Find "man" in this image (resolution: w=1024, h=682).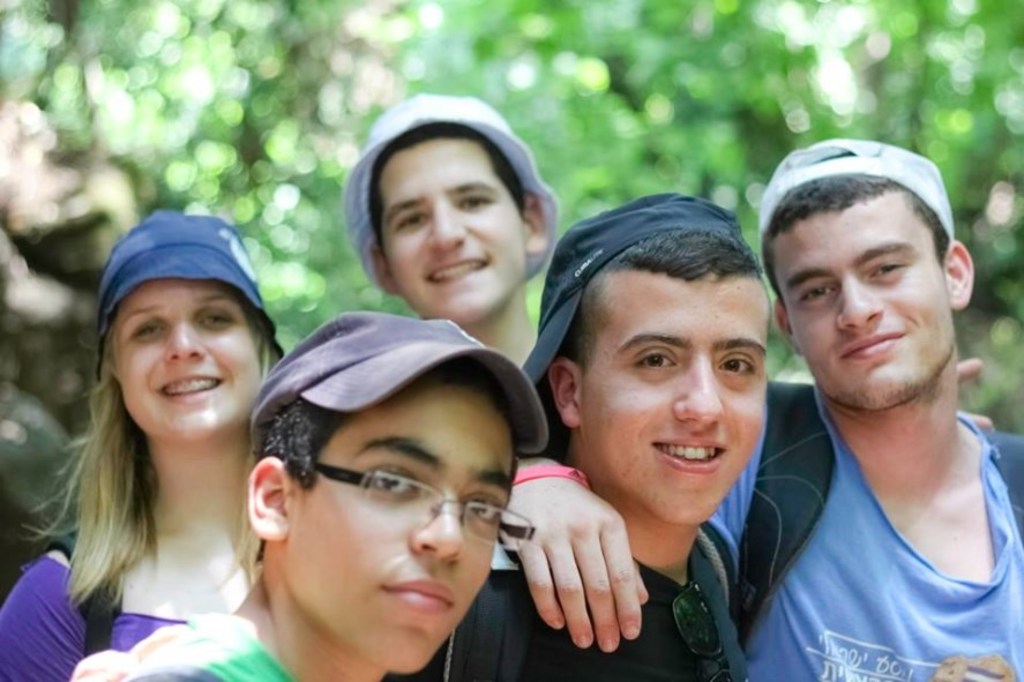
343:89:562:370.
